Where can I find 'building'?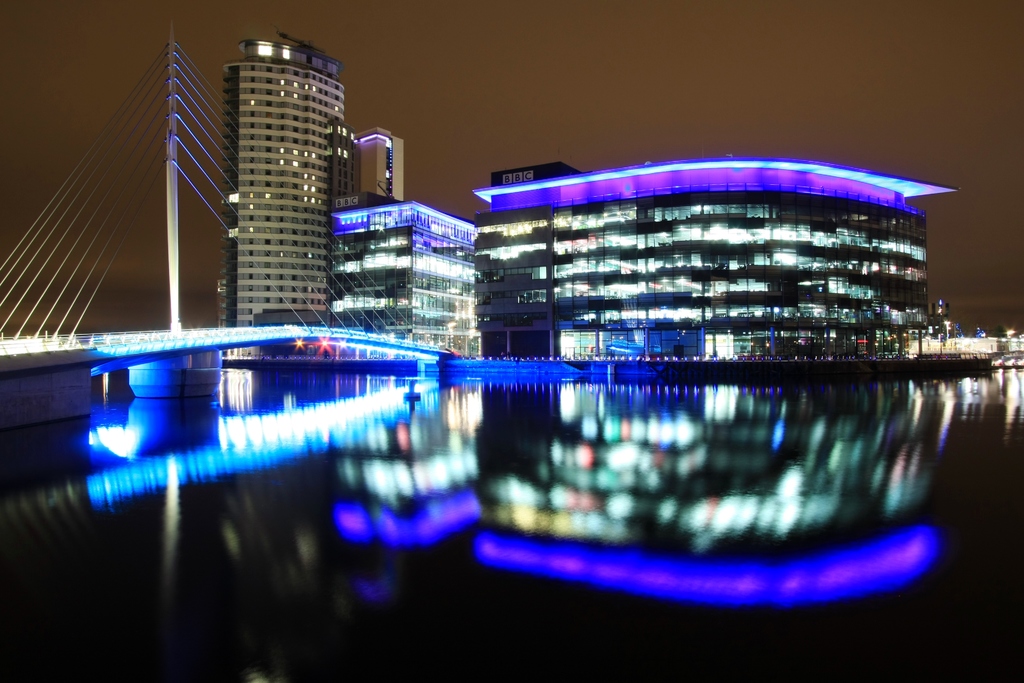
You can find it at Rect(355, 130, 406, 204).
